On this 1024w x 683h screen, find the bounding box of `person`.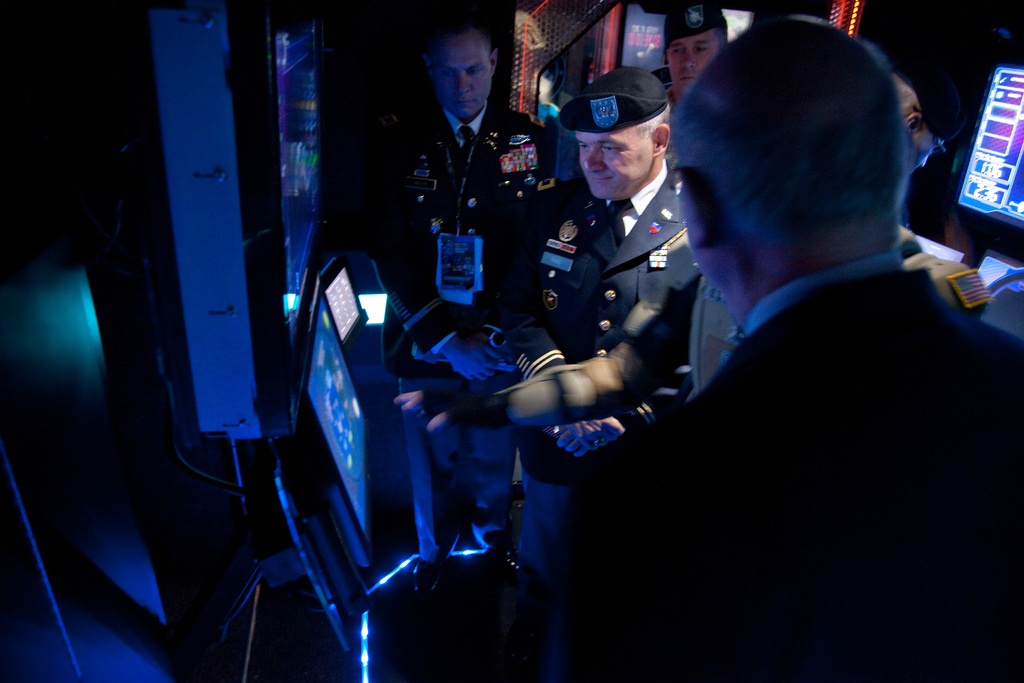
Bounding box: region(887, 75, 947, 189).
